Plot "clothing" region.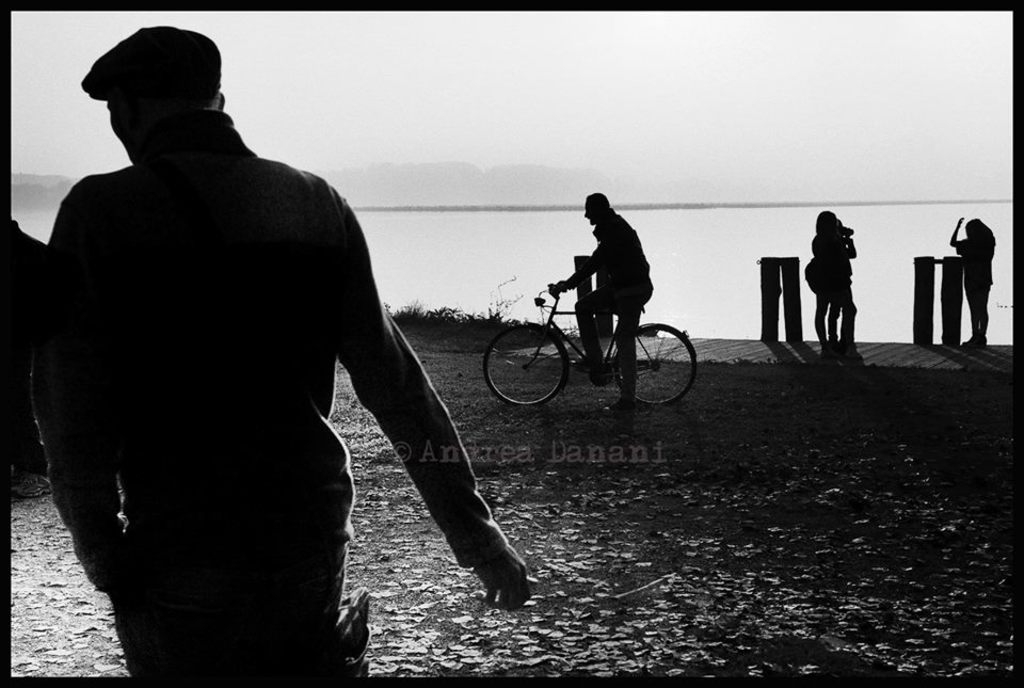
Plotted at x1=951, y1=231, x2=989, y2=333.
